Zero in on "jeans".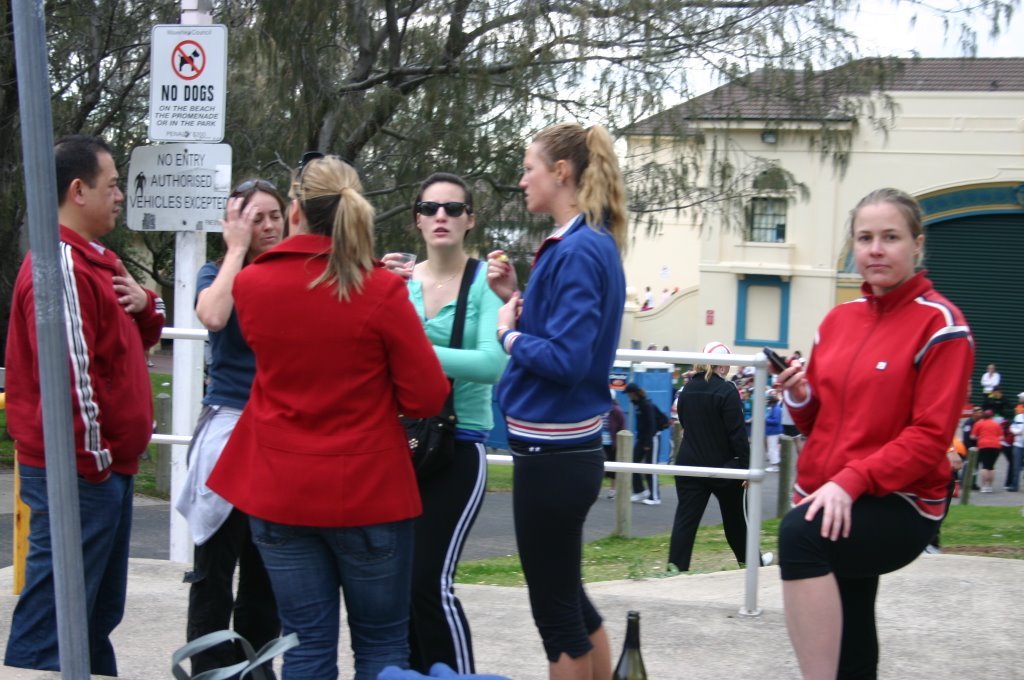
Zeroed in: 0,468,132,677.
